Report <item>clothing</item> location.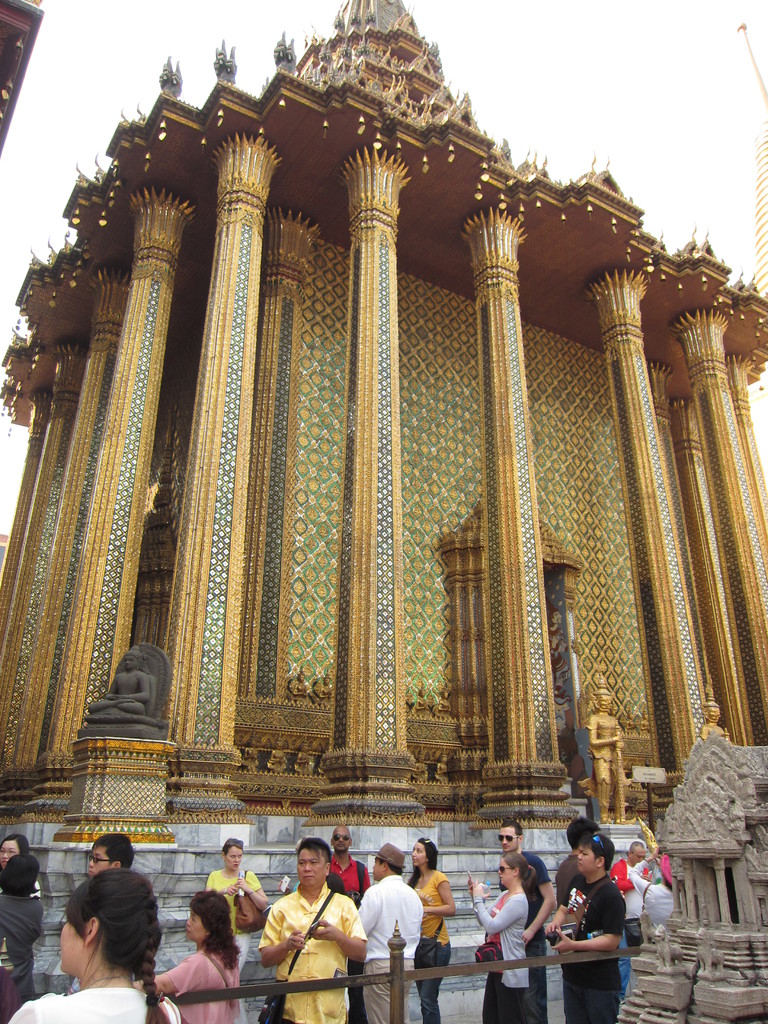
Report: <region>631, 863, 671, 930</region>.
